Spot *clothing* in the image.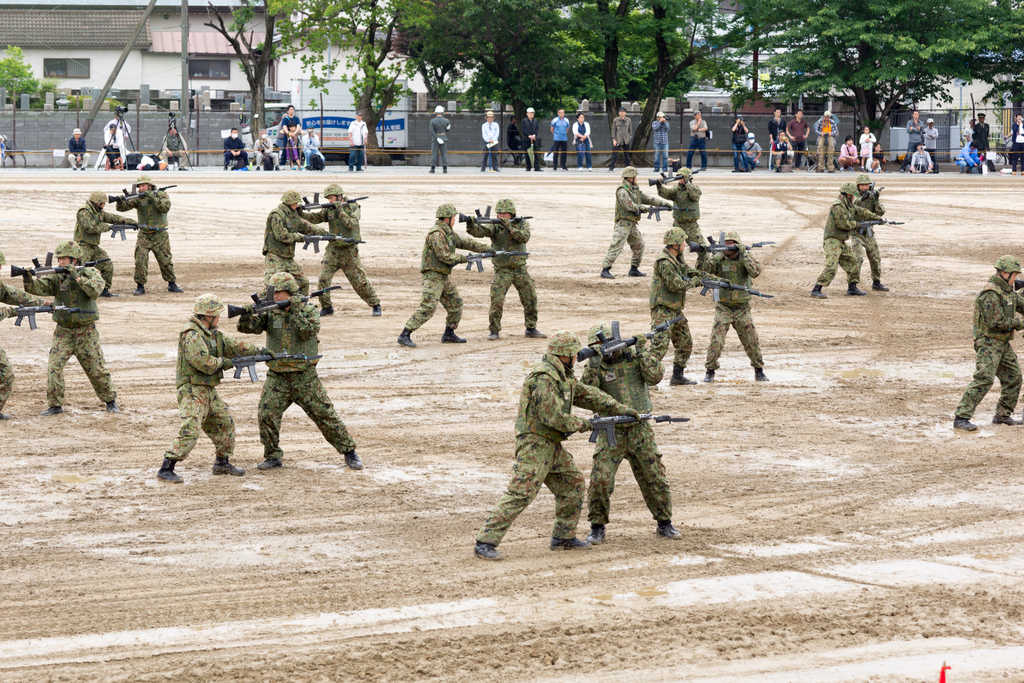
*clothing* found at 689:113:711:173.
